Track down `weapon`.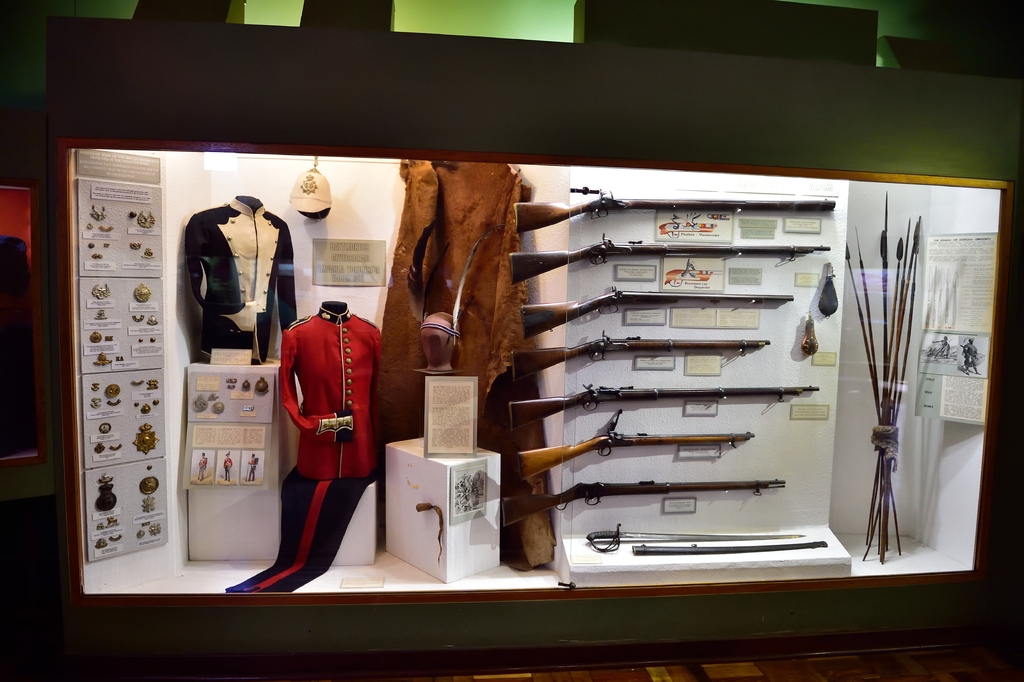
Tracked to [x1=508, y1=328, x2=770, y2=382].
